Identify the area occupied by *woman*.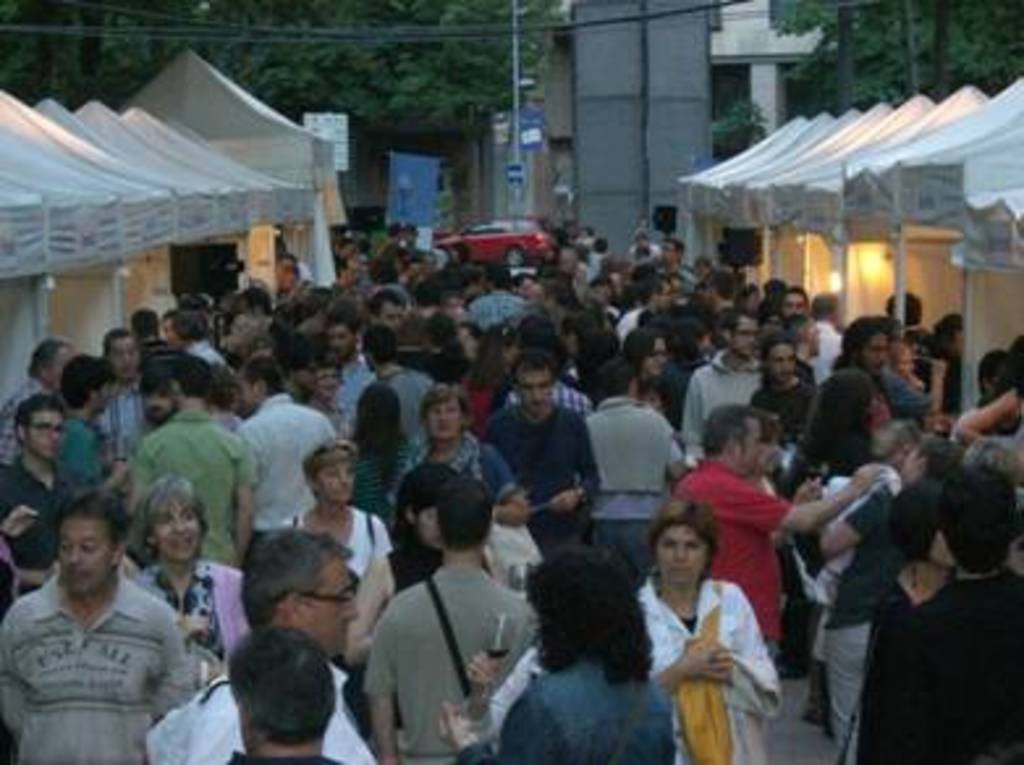
Area: bbox=[280, 438, 393, 660].
